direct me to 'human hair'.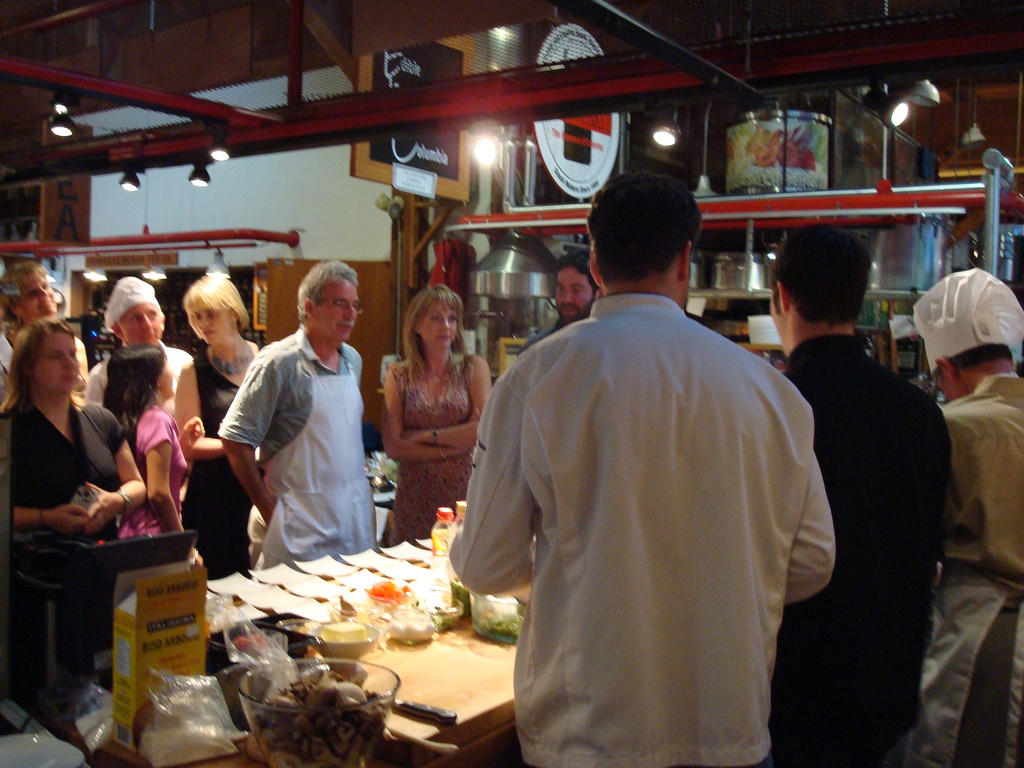
Direction: x1=588, y1=174, x2=697, y2=281.
